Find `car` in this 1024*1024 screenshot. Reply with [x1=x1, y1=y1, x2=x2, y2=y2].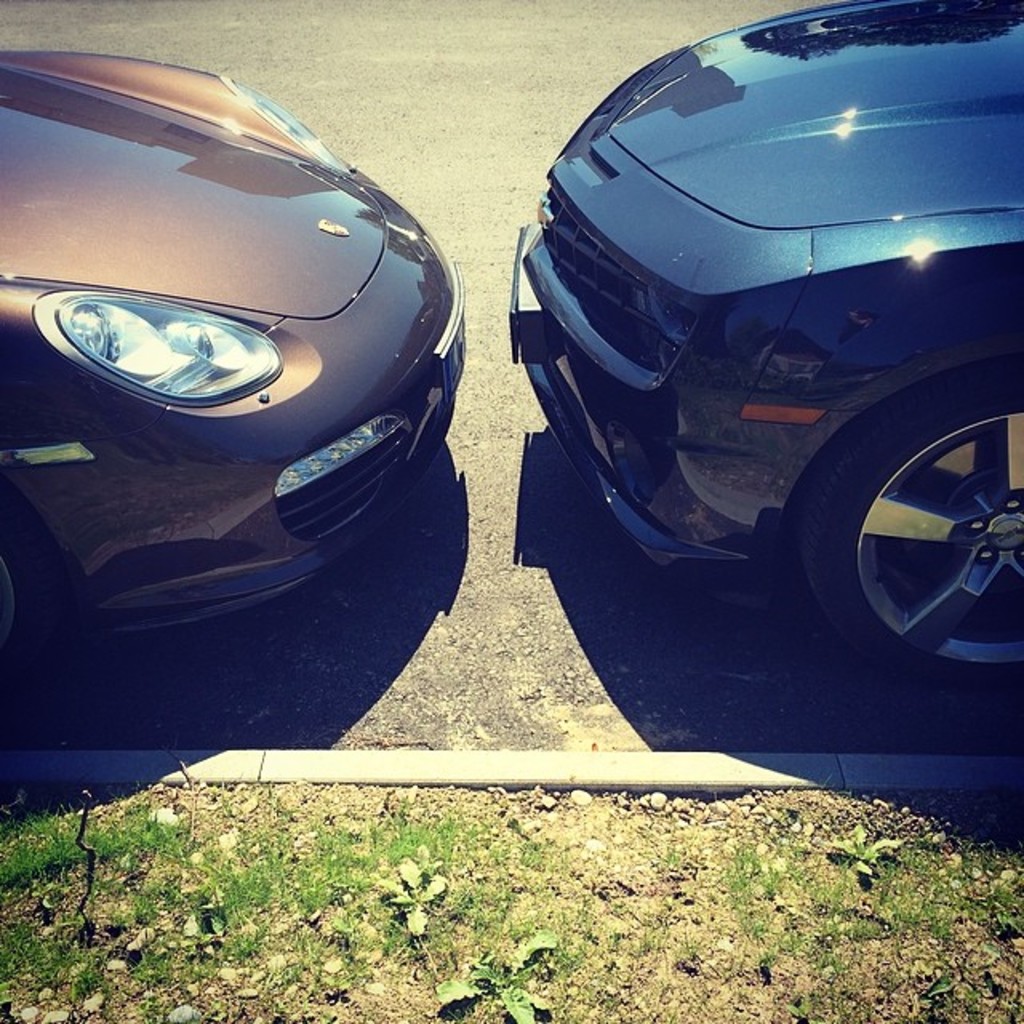
[x1=13, y1=30, x2=475, y2=718].
